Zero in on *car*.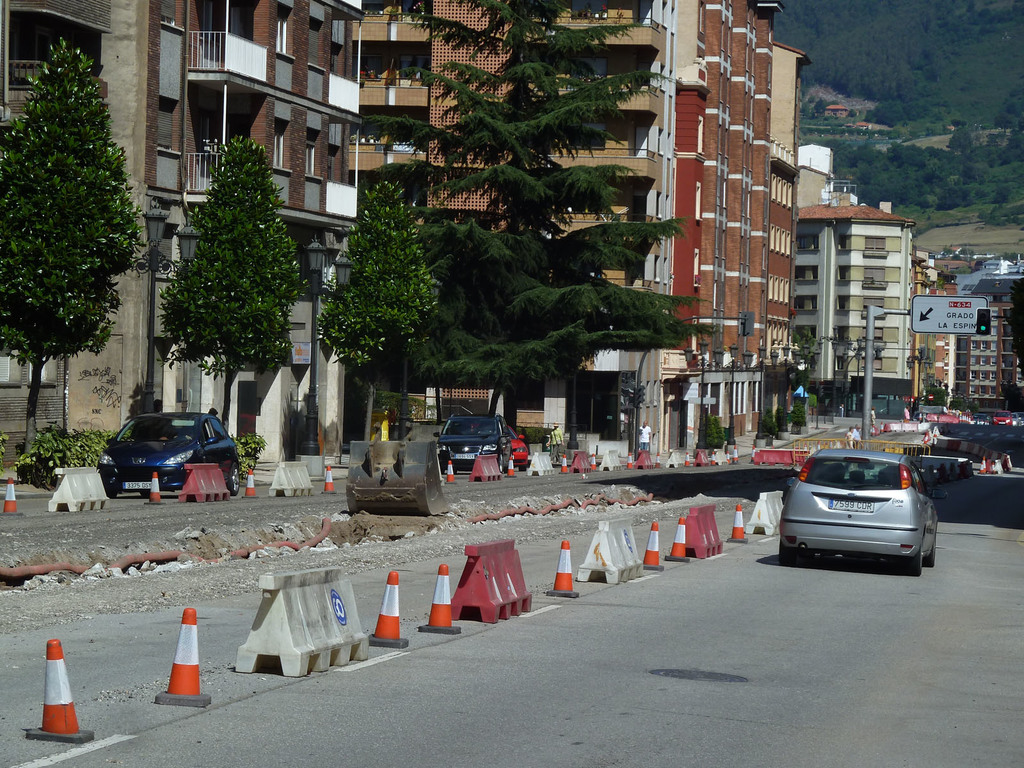
Zeroed in: 990,412,1011,424.
